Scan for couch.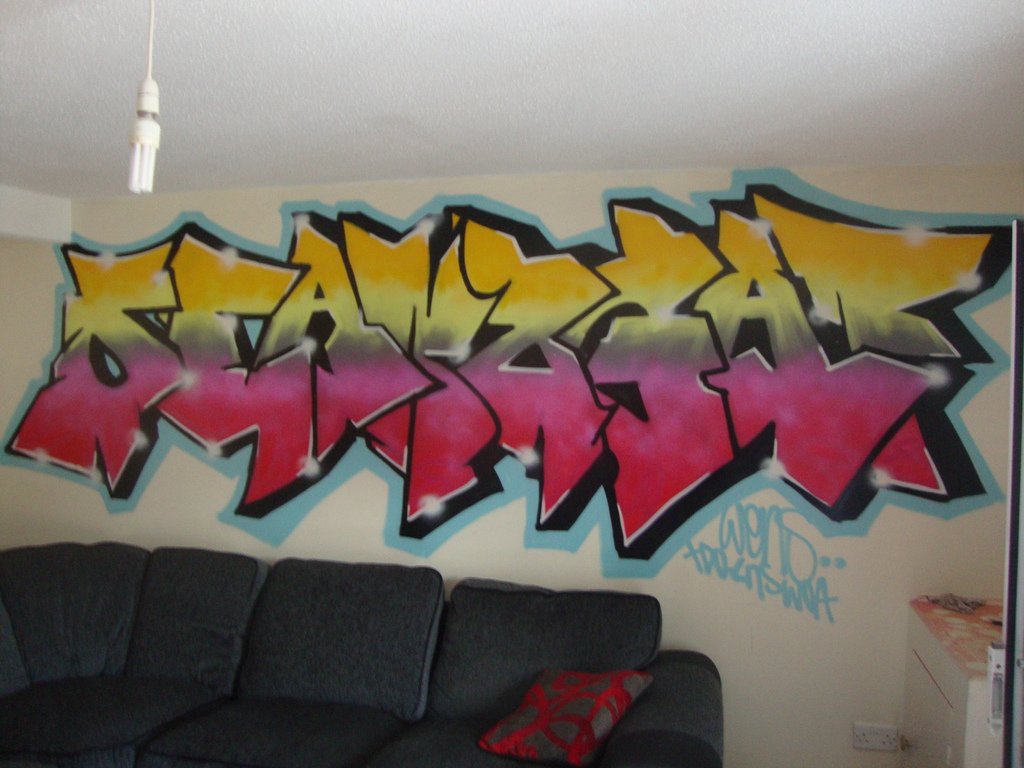
Scan result: [left=0, top=529, right=770, bottom=767].
